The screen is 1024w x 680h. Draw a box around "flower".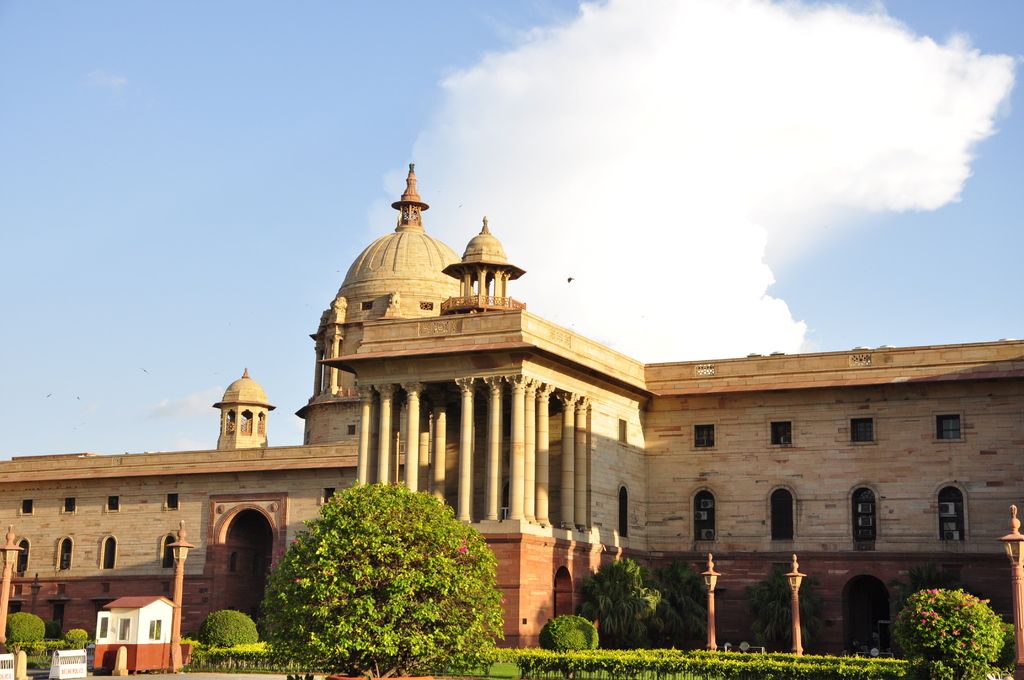
box(280, 547, 286, 558).
